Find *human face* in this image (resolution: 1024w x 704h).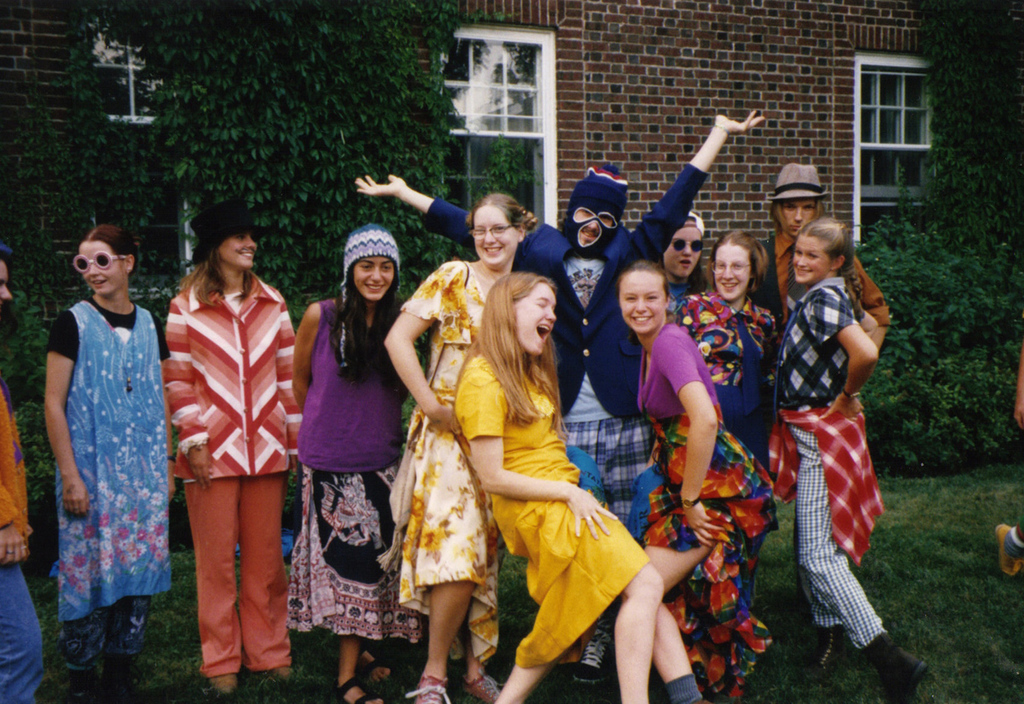
(787,199,812,233).
